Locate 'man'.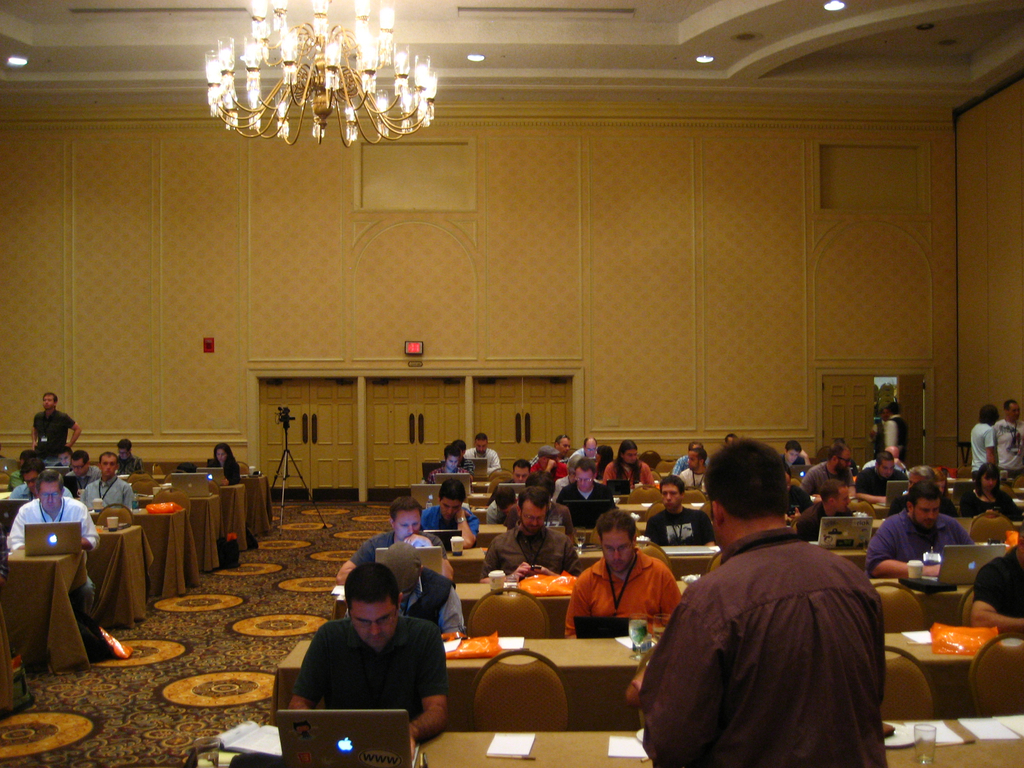
Bounding box: box=[486, 481, 520, 522].
